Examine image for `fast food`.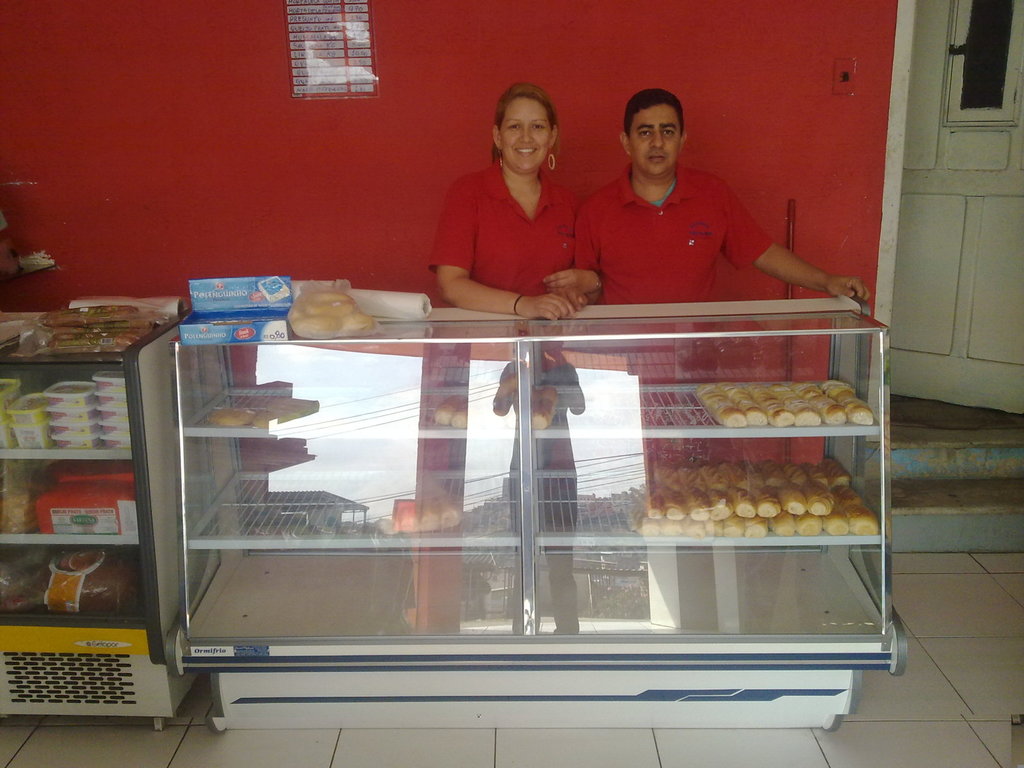
Examination result: 707:522:718:534.
